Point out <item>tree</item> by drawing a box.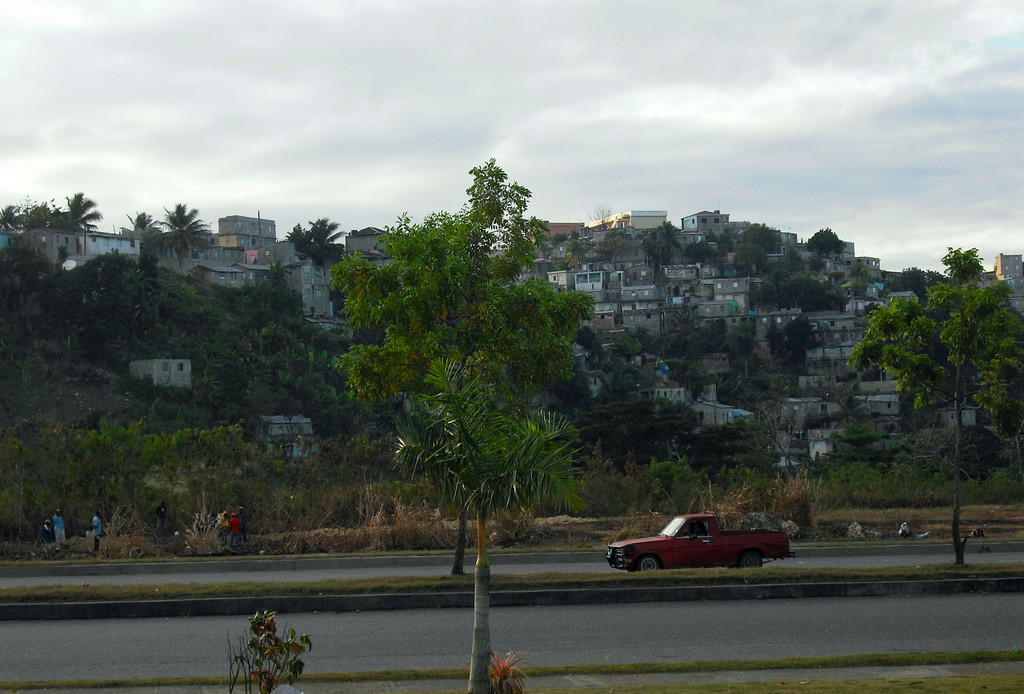
148, 200, 219, 266.
